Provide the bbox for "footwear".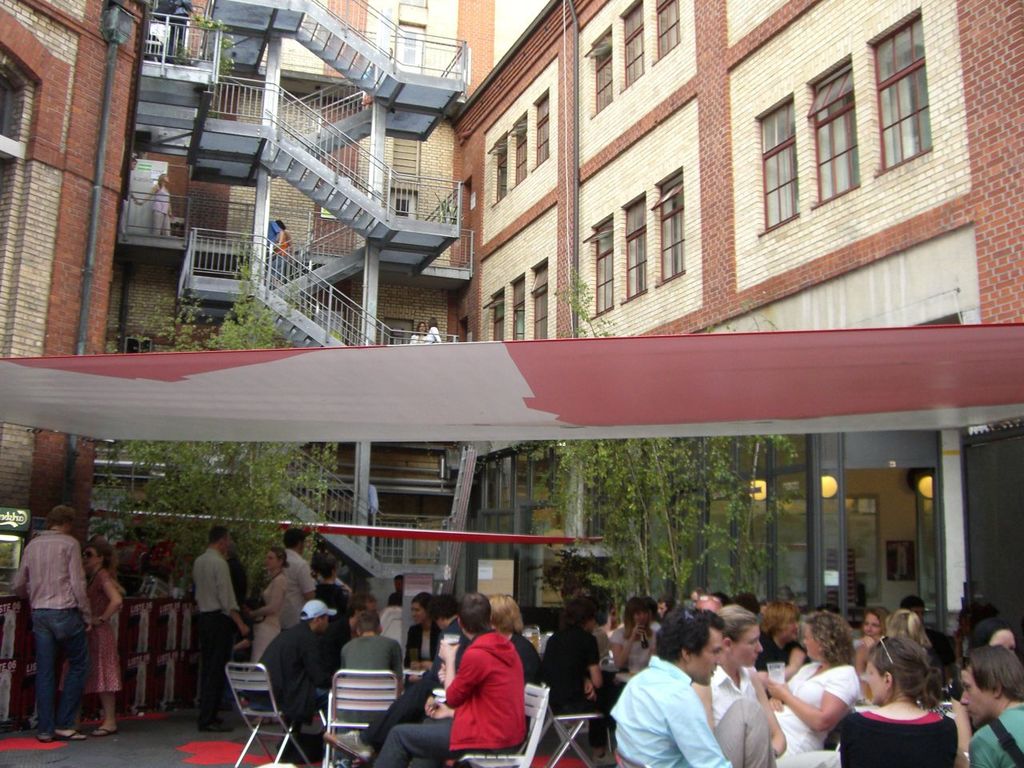
[left=197, top=719, right=235, bottom=731].
